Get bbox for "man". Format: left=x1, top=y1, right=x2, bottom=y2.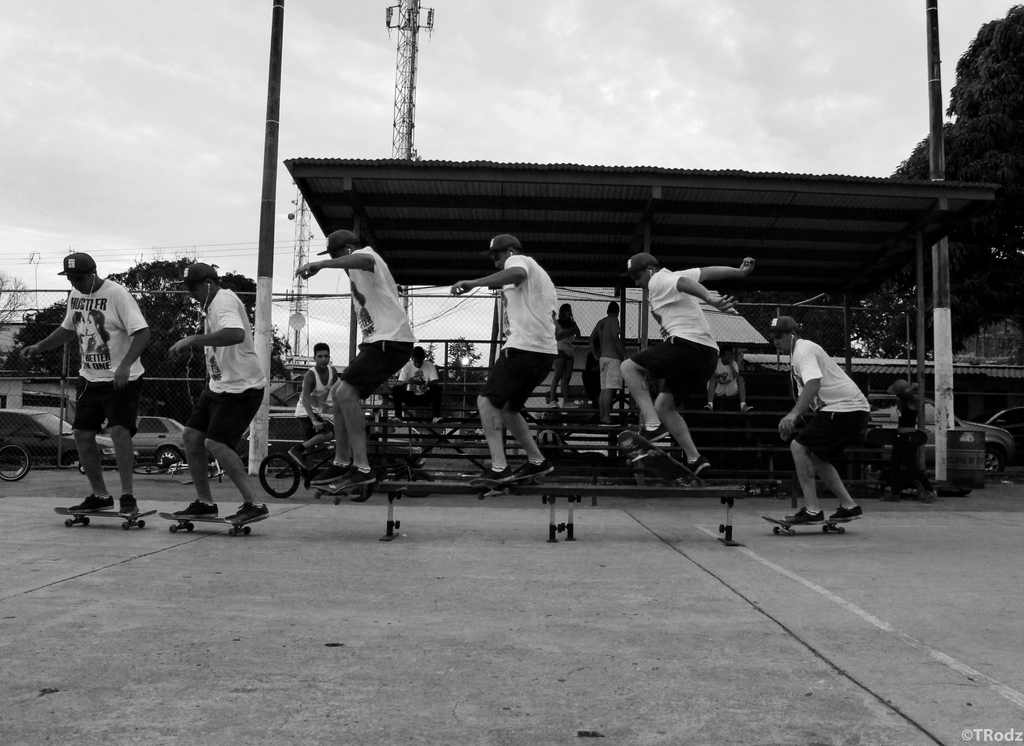
left=621, top=252, right=756, bottom=487.
